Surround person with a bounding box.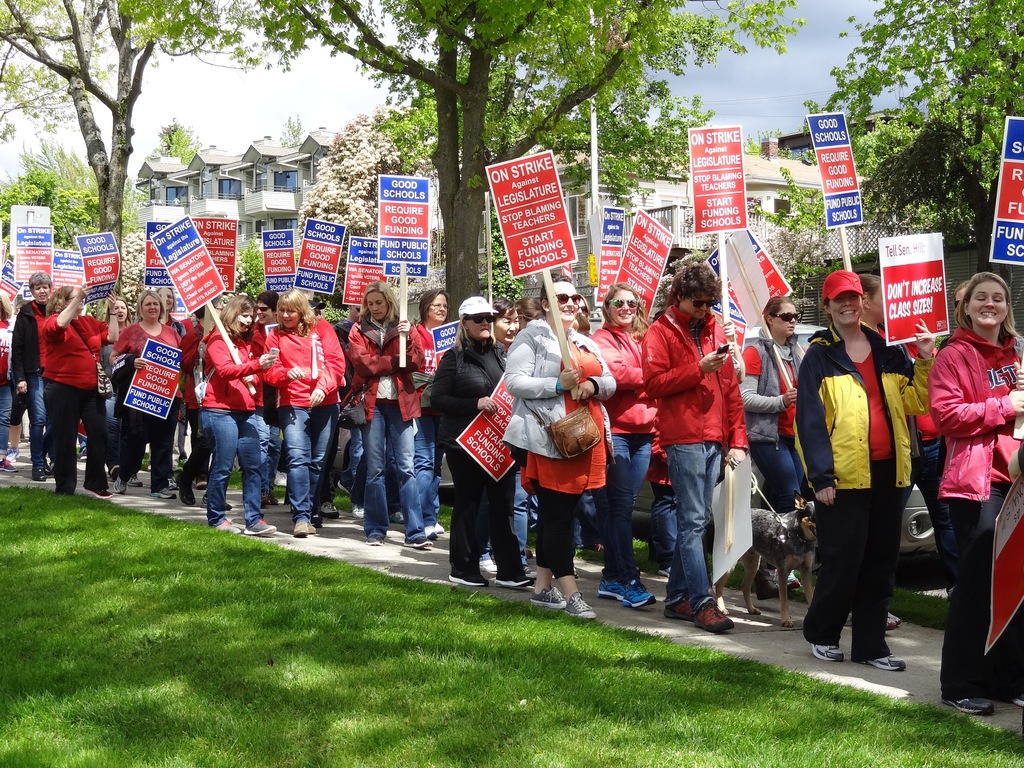
[x1=18, y1=257, x2=102, y2=506].
